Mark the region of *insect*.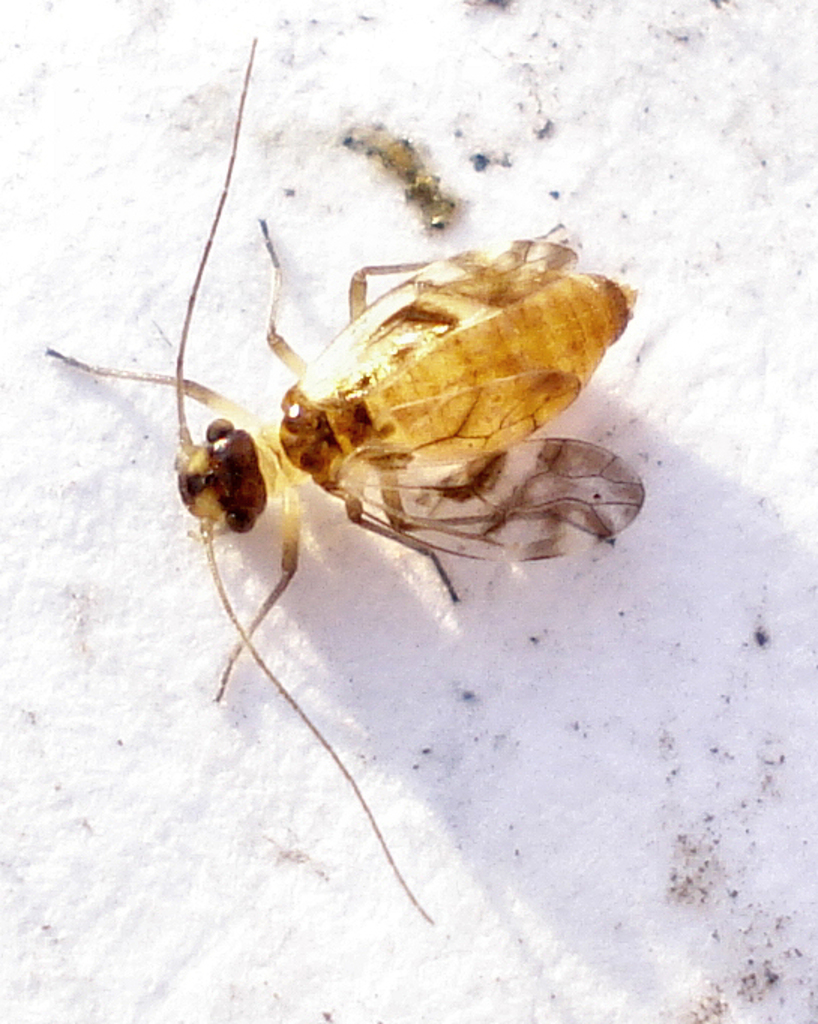
Region: {"left": 45, "top": 30, "right": 648, "bottom": 929}.
